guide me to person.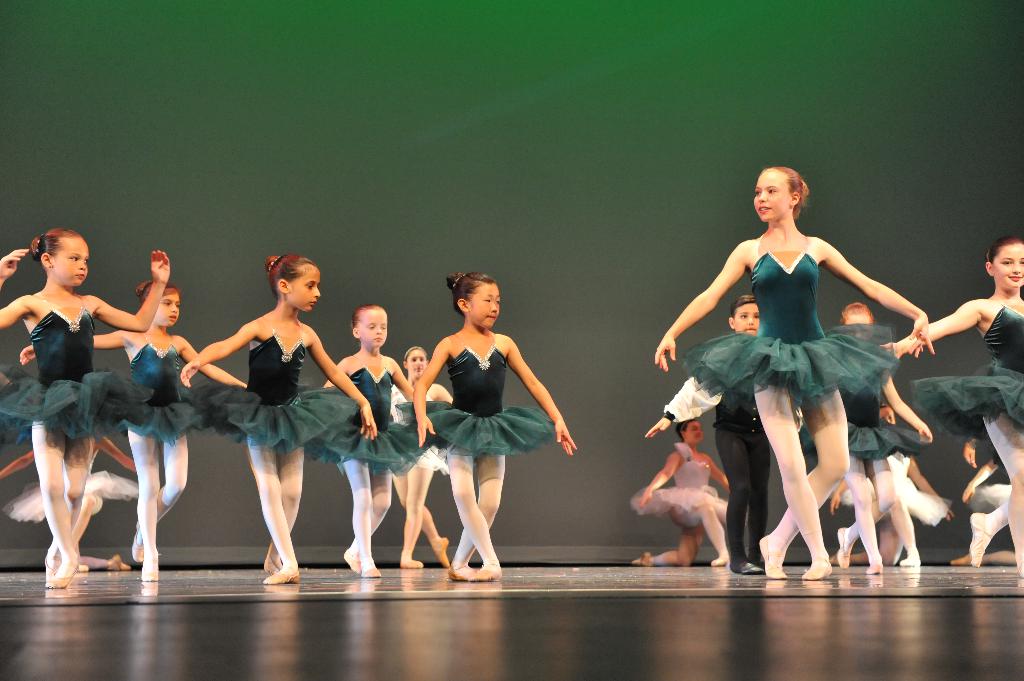
Guidance: locate(879, 234, 1023, 577).
